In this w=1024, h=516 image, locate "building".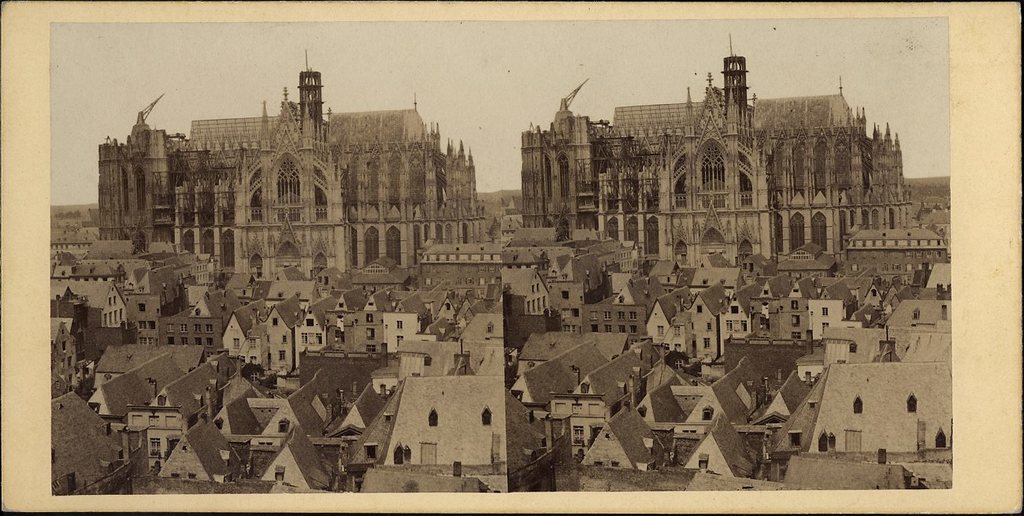
Bounding box: bbox=(167, 415, 237, 481).
